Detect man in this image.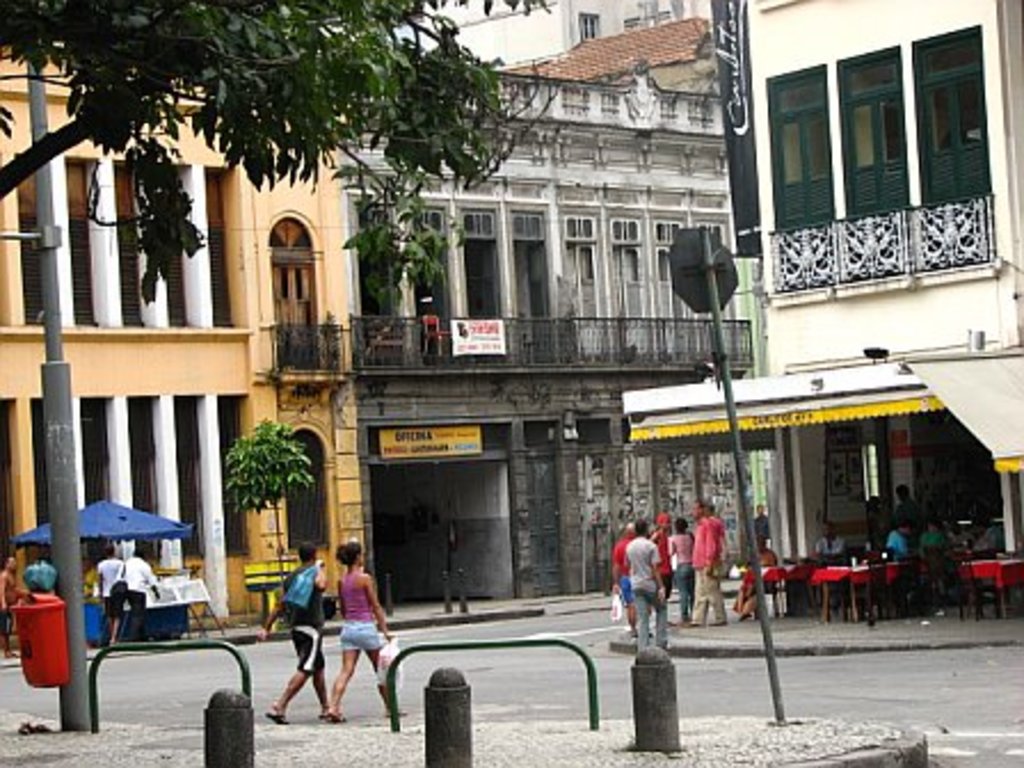
Detection: box(686, 501, 734, 629).
